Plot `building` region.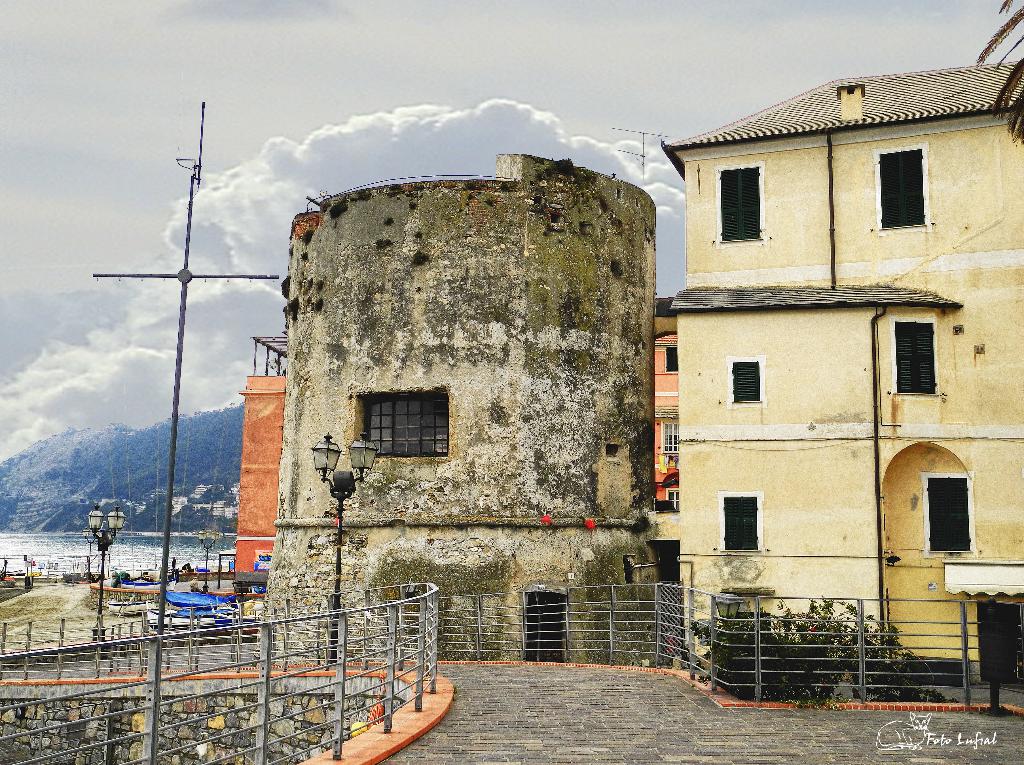
Plotted at left=671, top=71, right=1023, bottom=680.
